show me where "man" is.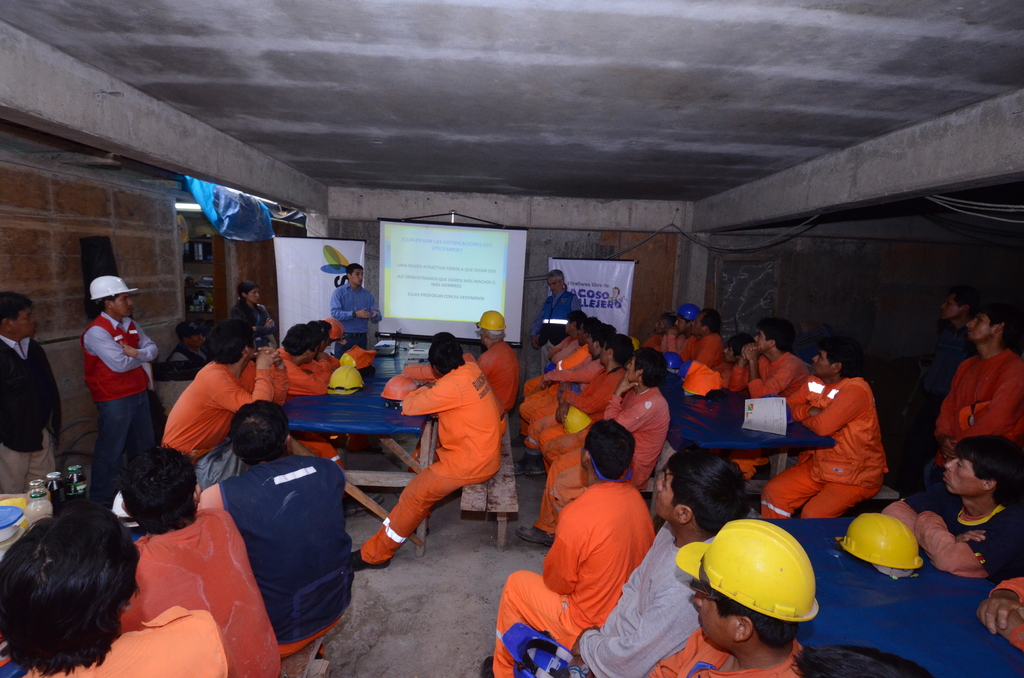
"man" is at crop(330, 261, 384, 357).
